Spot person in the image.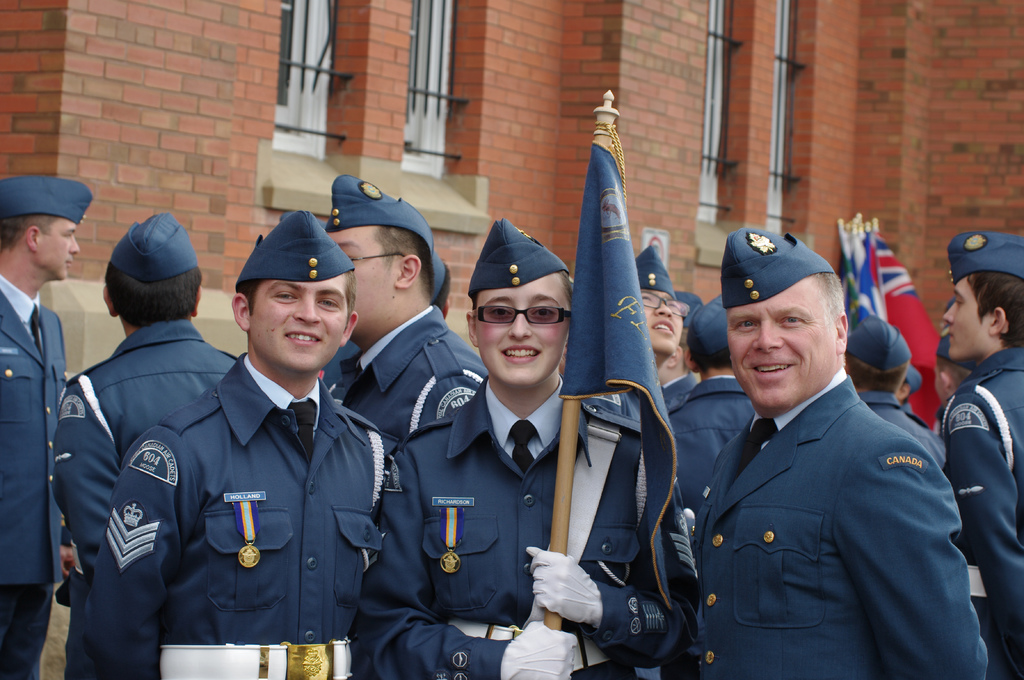
person found at rect(362, 215, 687, 679).
